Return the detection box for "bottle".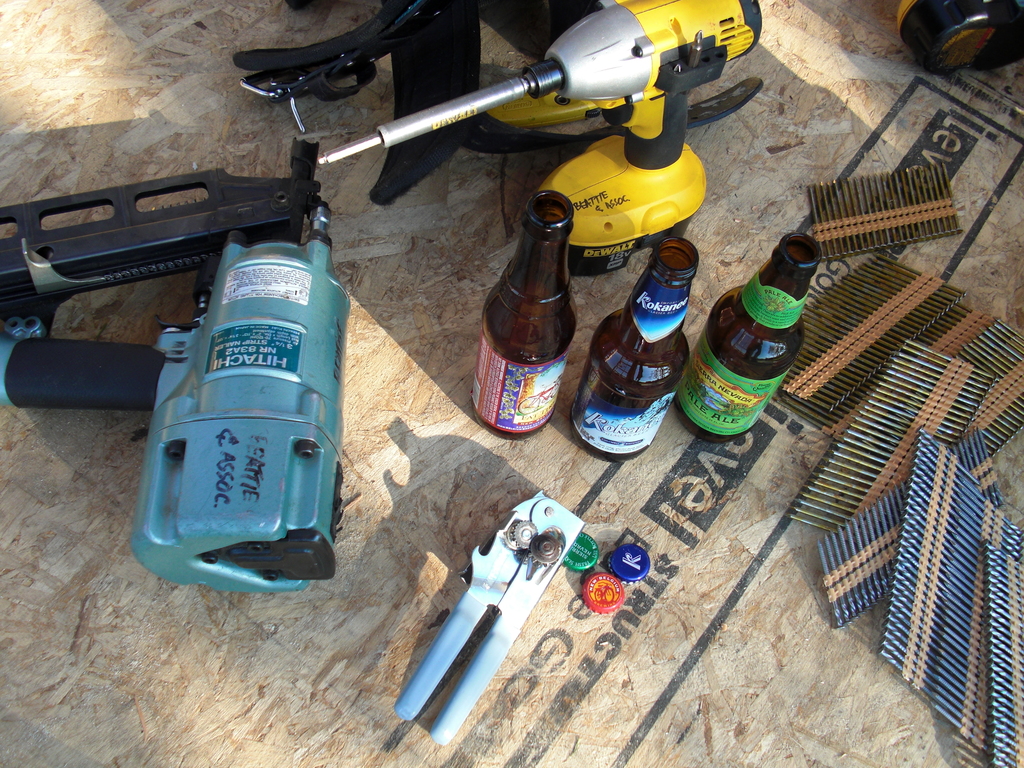
{"x1": 679, "y1": 233, "x2": 822, "y2": 446}.
